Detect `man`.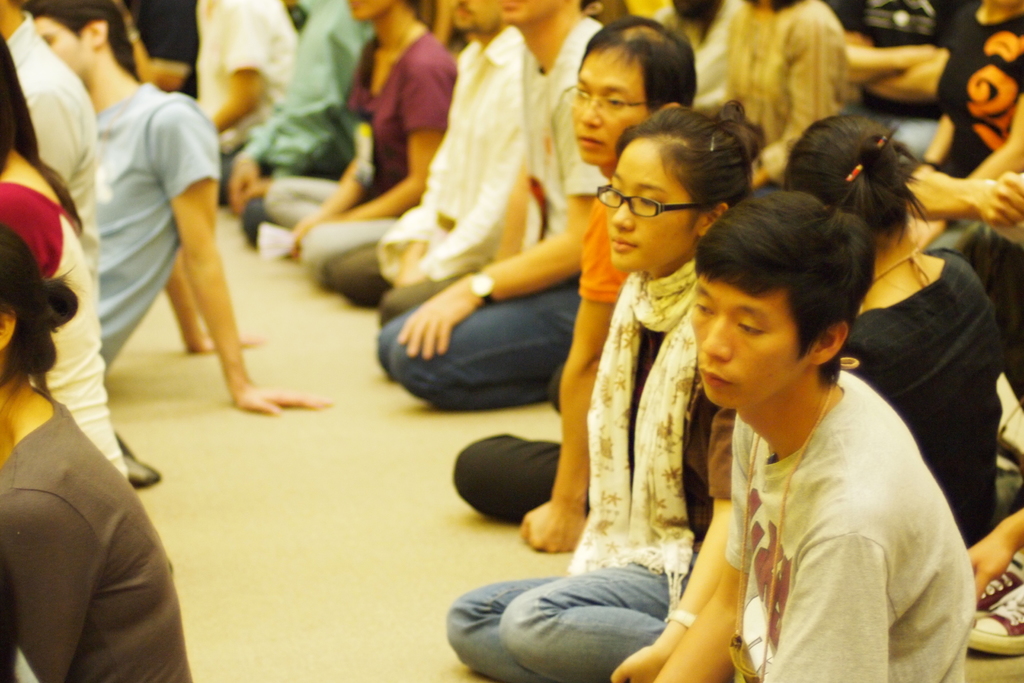
Detected at <bbox>216, 0, 374, 220</bbox>.
